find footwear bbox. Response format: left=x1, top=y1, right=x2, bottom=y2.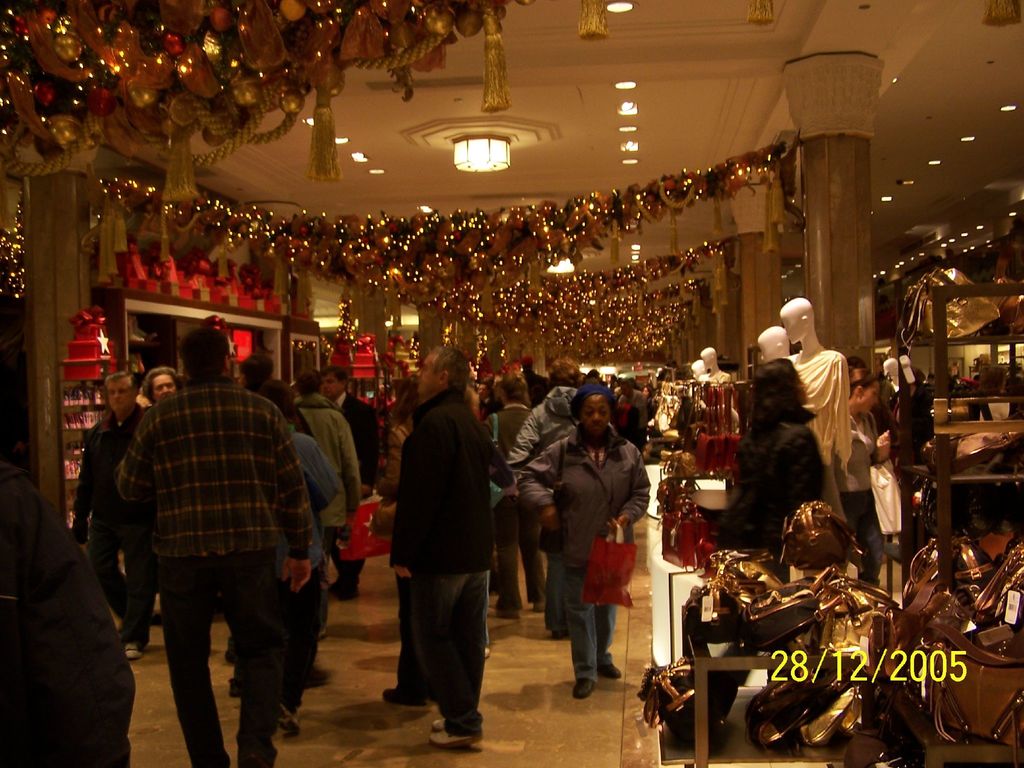
left=596, top=657, right=616, bottom=678.
